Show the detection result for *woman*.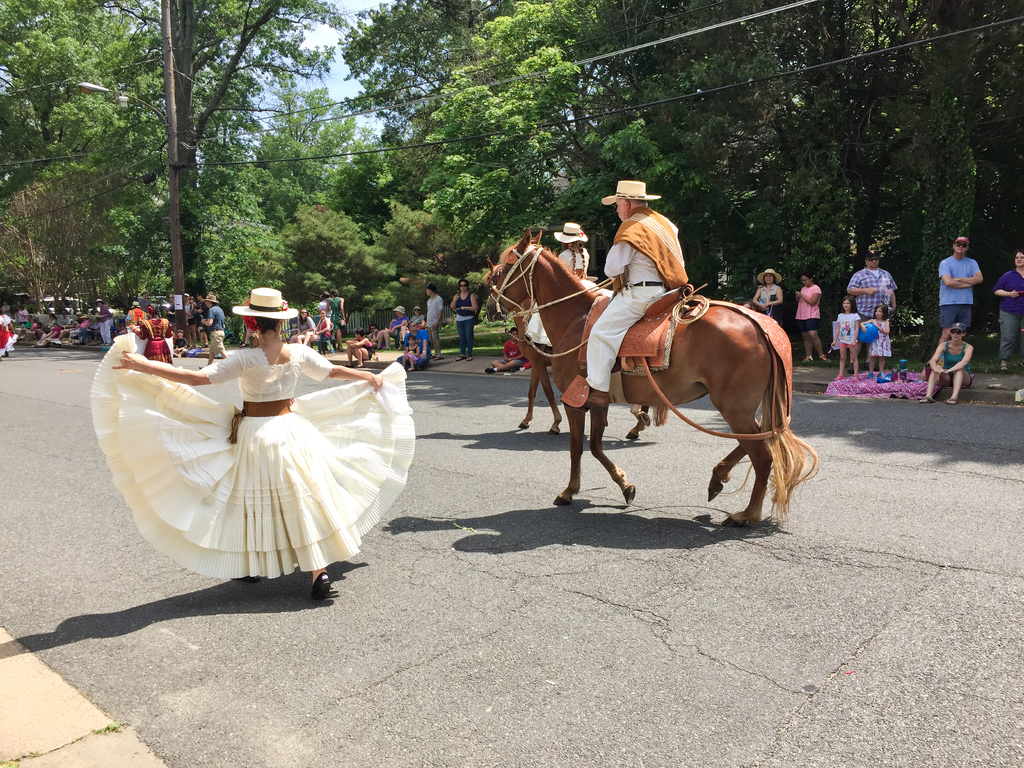
pyautogui.locateOnScreen(116, 294, 394, 603).
